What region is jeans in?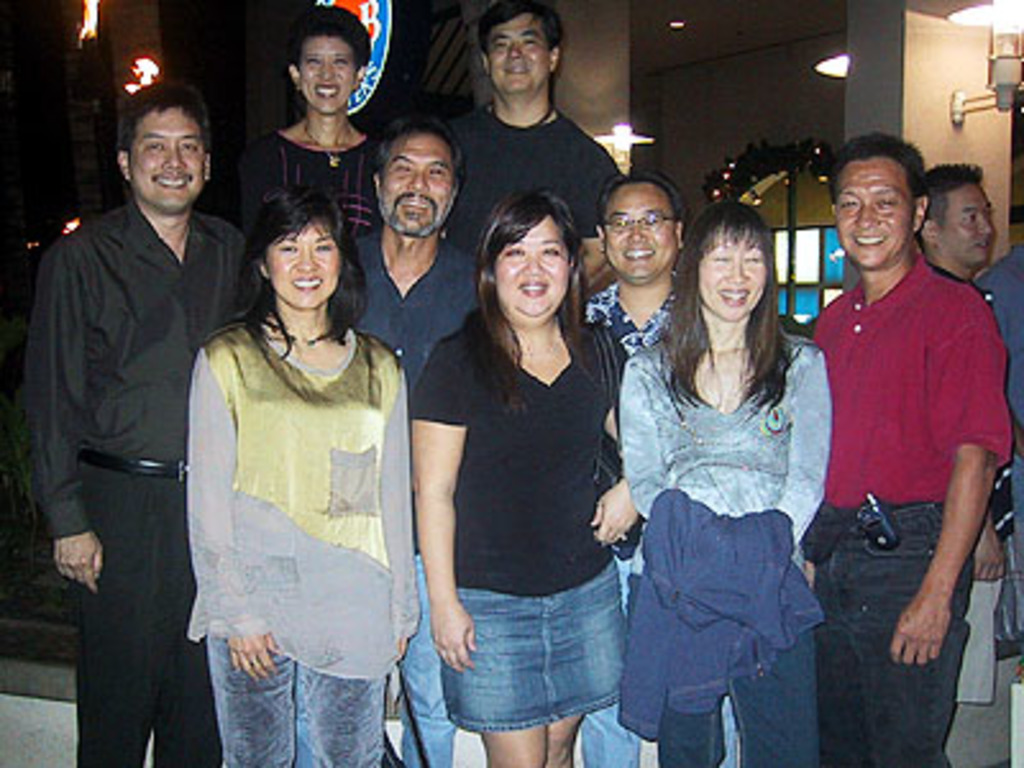
<region>817, 509, 973, 760</region>.
